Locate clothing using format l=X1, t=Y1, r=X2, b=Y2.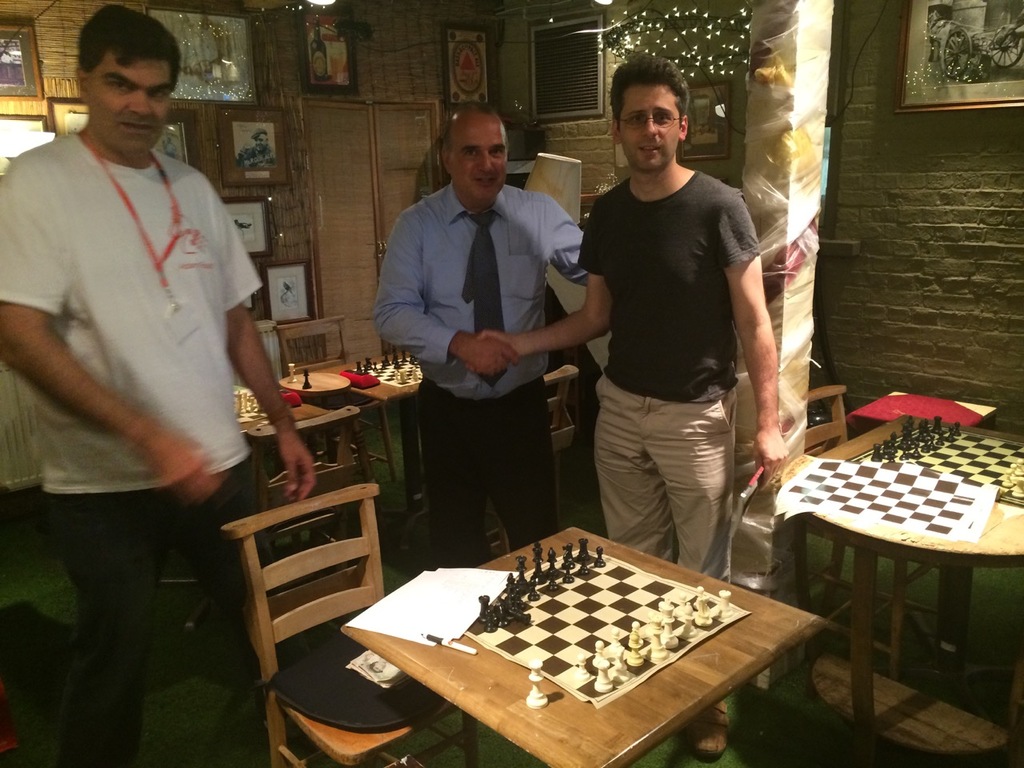
l=0, t=130, r=265, b=766.
